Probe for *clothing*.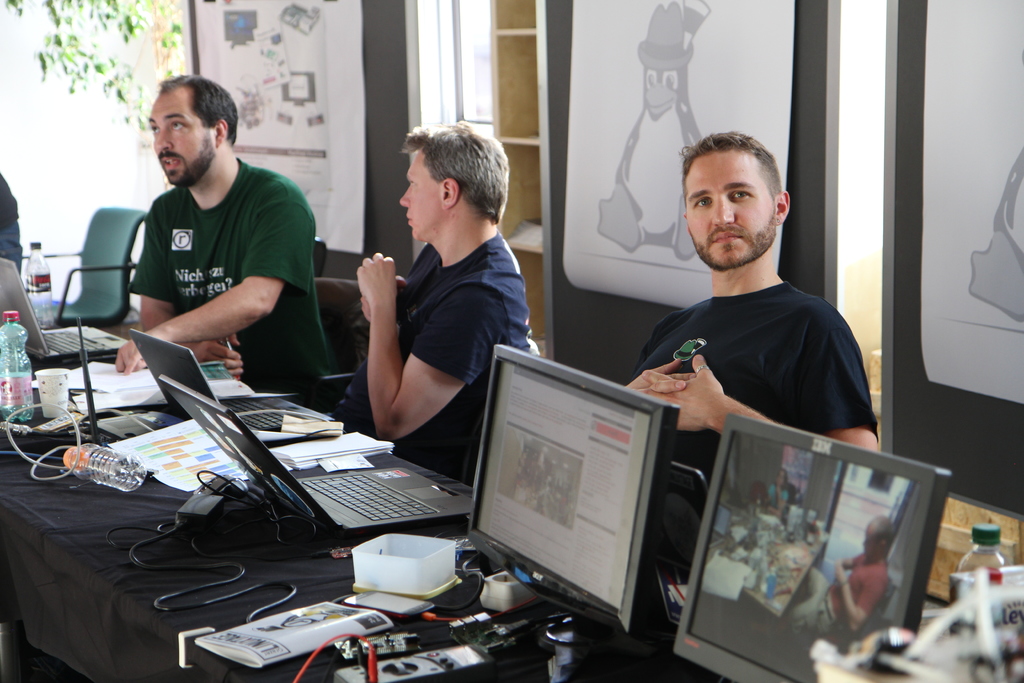
Probe result: 630:284:881:474.
